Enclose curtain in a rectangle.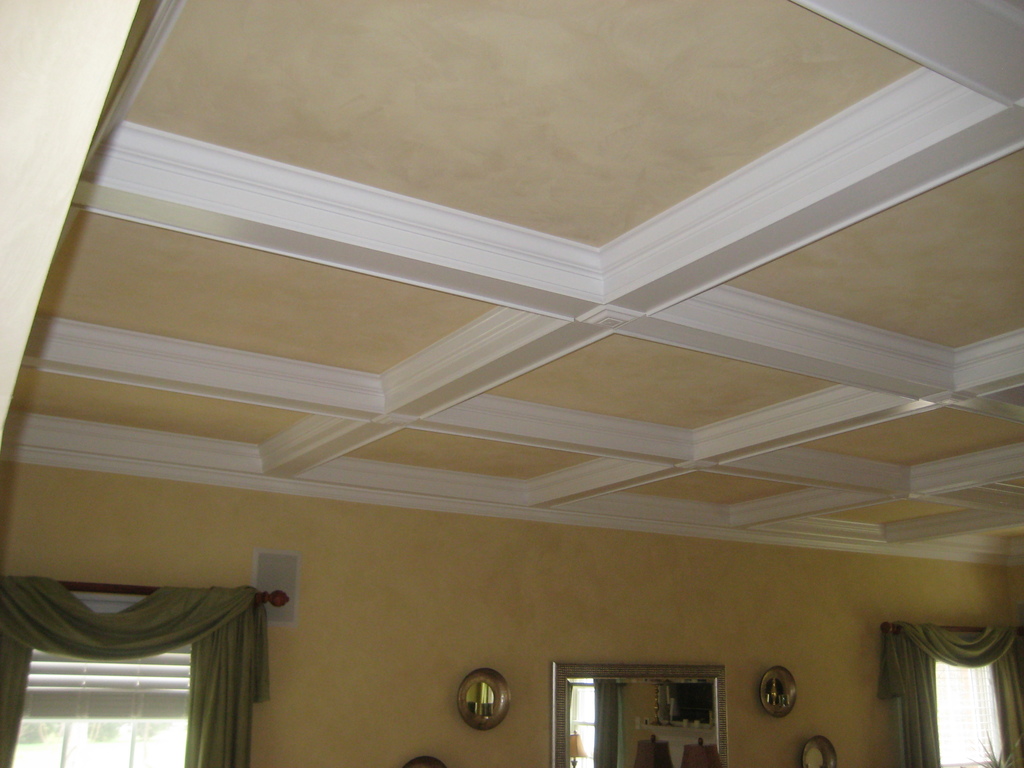
(877, 617, 1023, 767).
